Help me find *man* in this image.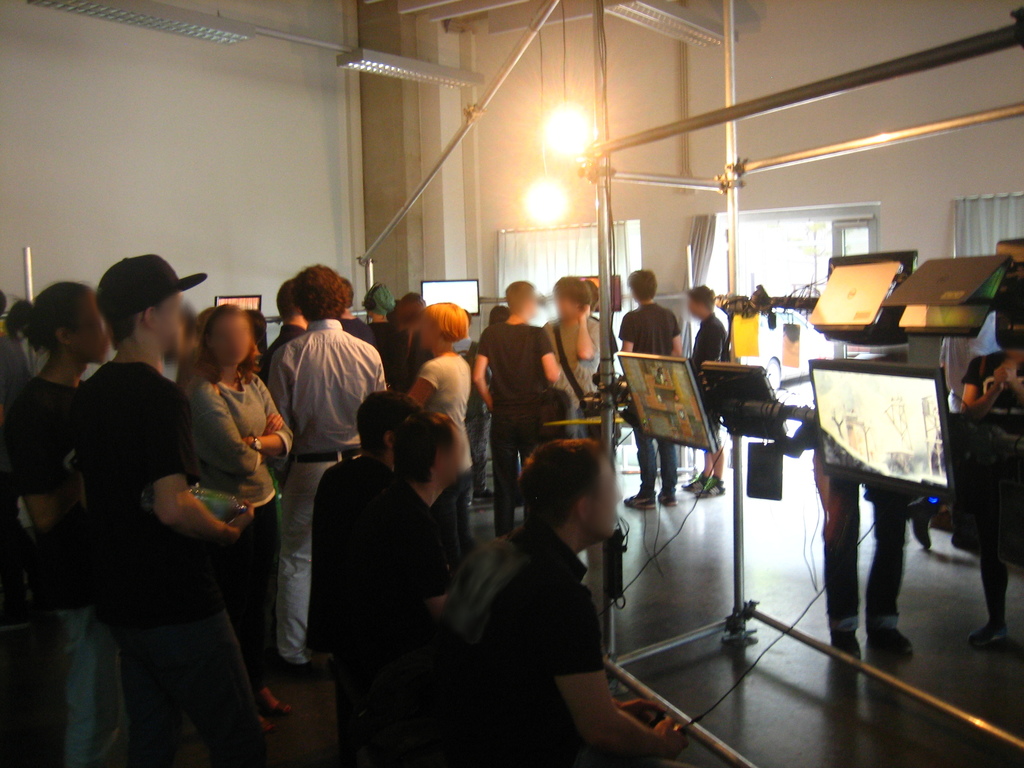
Found it: (684,281,728,492).
